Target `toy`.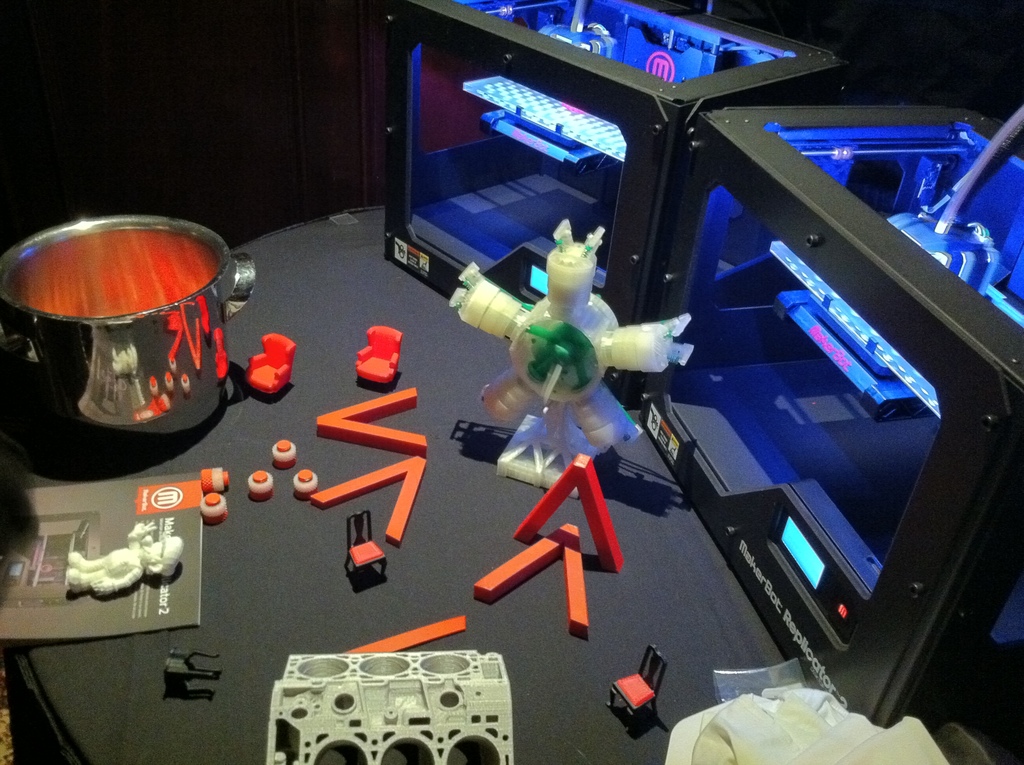
Target region: {"left": 276, "top": 444, "right": 294, "bottom": 467}.
